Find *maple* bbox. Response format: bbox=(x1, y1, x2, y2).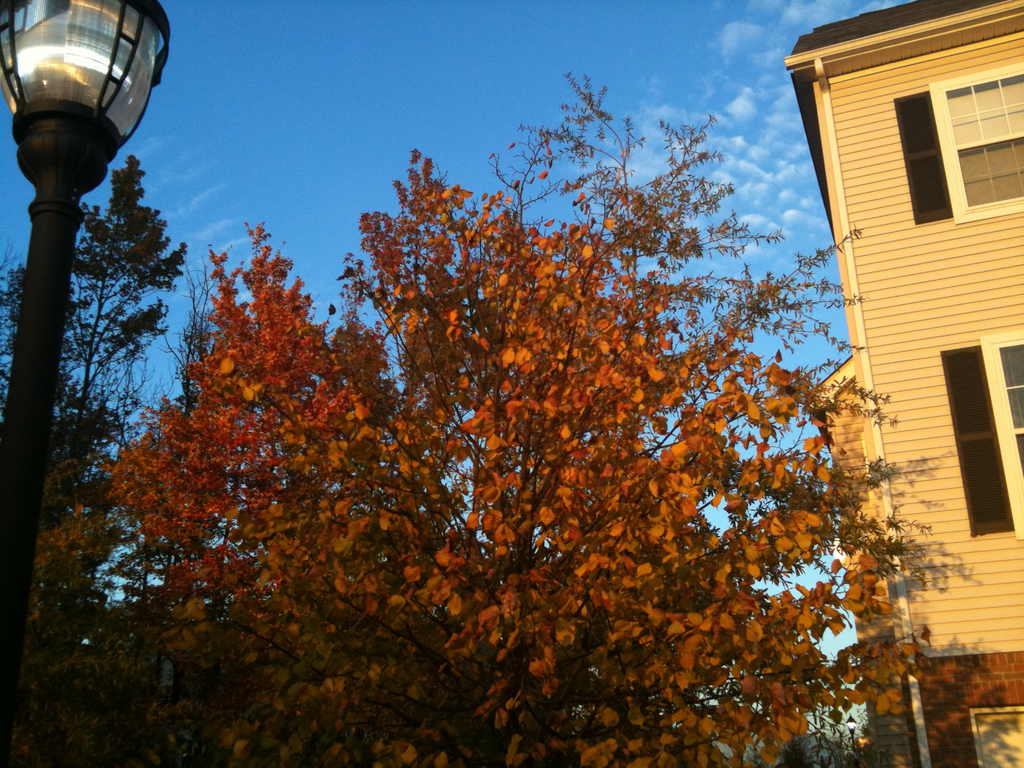
bbox=(99, 24, 917, 748).
